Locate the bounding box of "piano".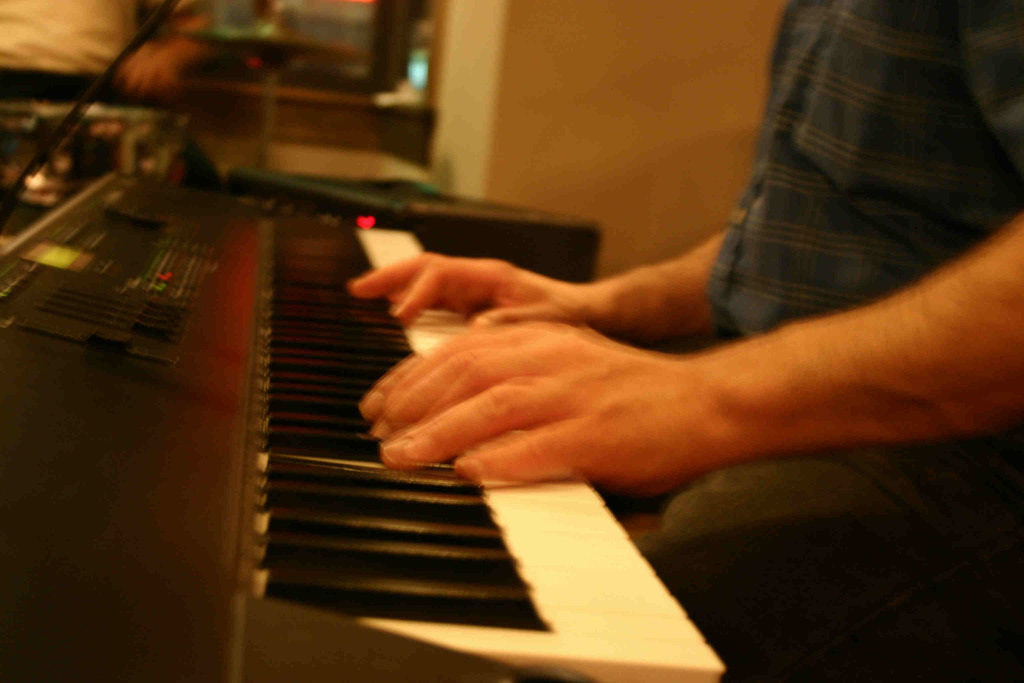
Bounding box: (left=74, top=101, right=940, bottom=655).
